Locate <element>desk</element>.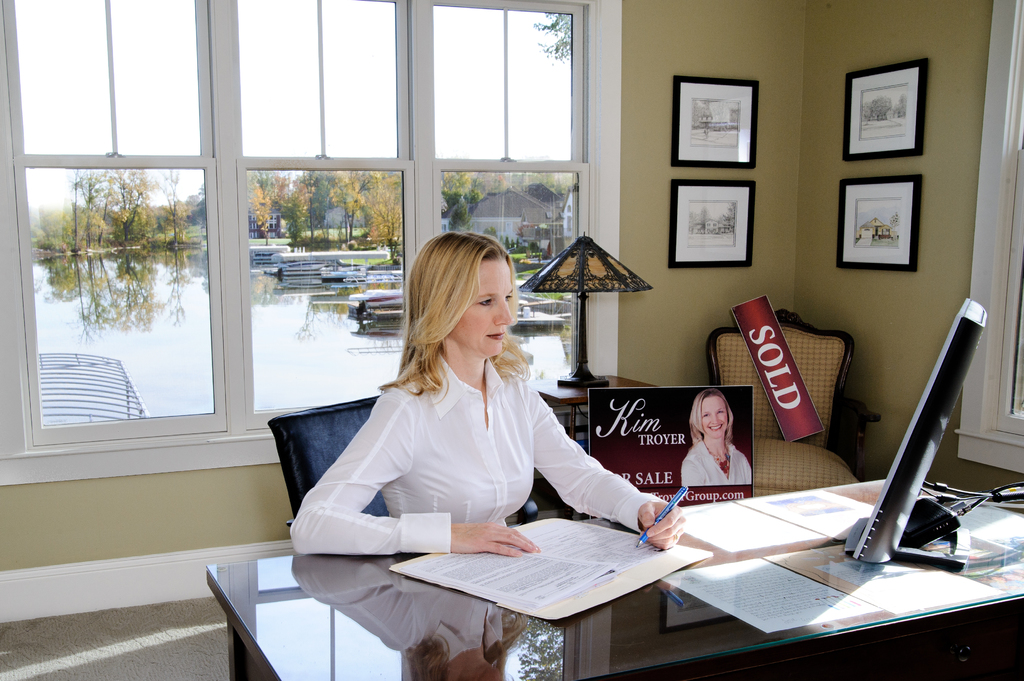
Bounding box: pyautogui.locateOnScreen(204, 476, 1023, 680).
